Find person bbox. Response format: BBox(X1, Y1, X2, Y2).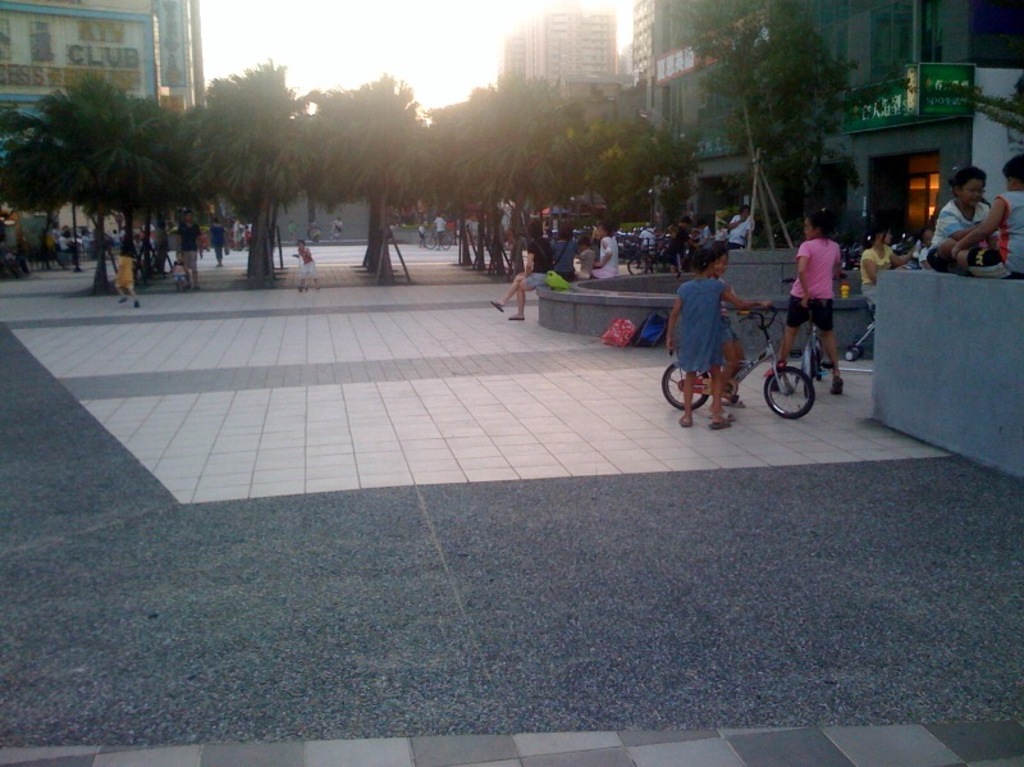
BBox(860, 227, 906, 321).
